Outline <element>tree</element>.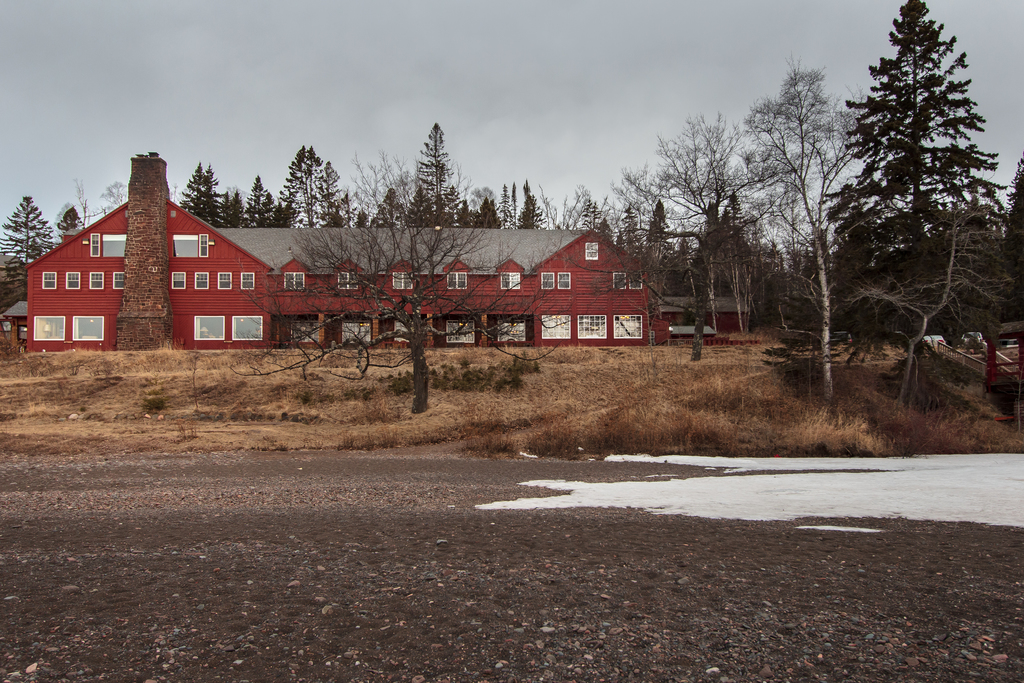
Outline: pyautogui.locateOnScreen(220, 196, 242, 221).
